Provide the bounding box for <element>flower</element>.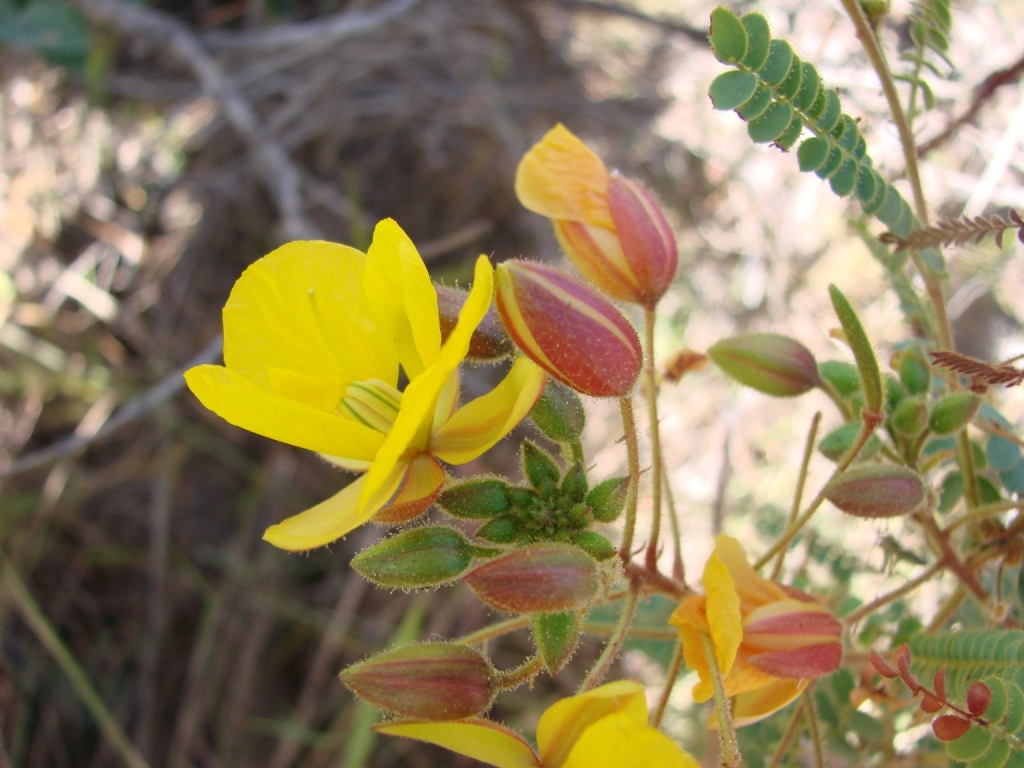
bbox(185, 200, 536, 547).
